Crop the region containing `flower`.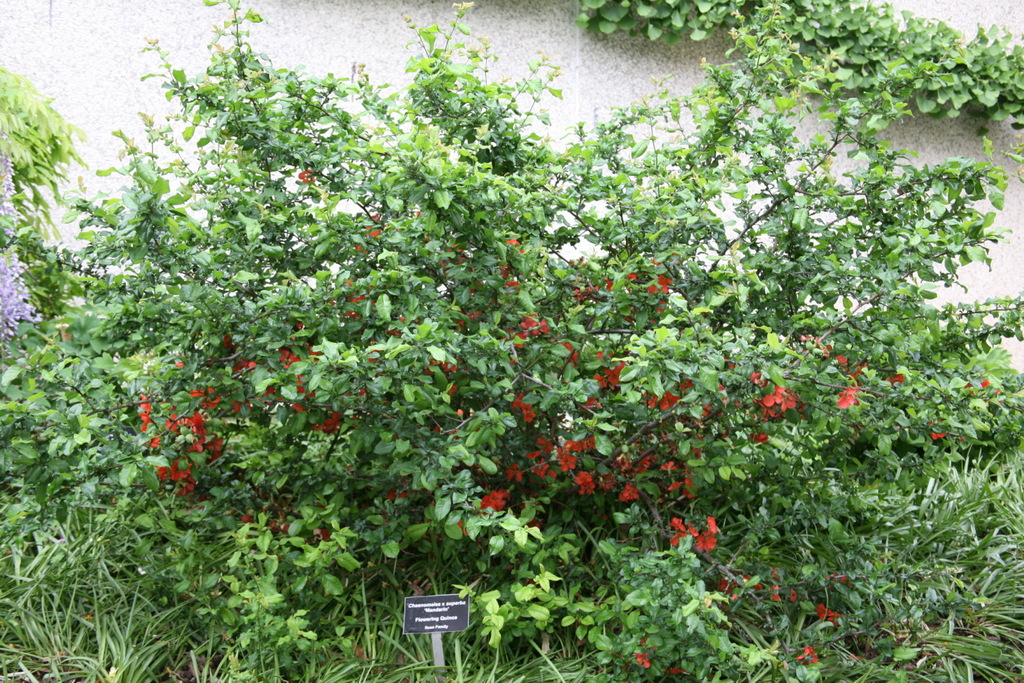
Crop region: rect(299, 168, 316, 186).
